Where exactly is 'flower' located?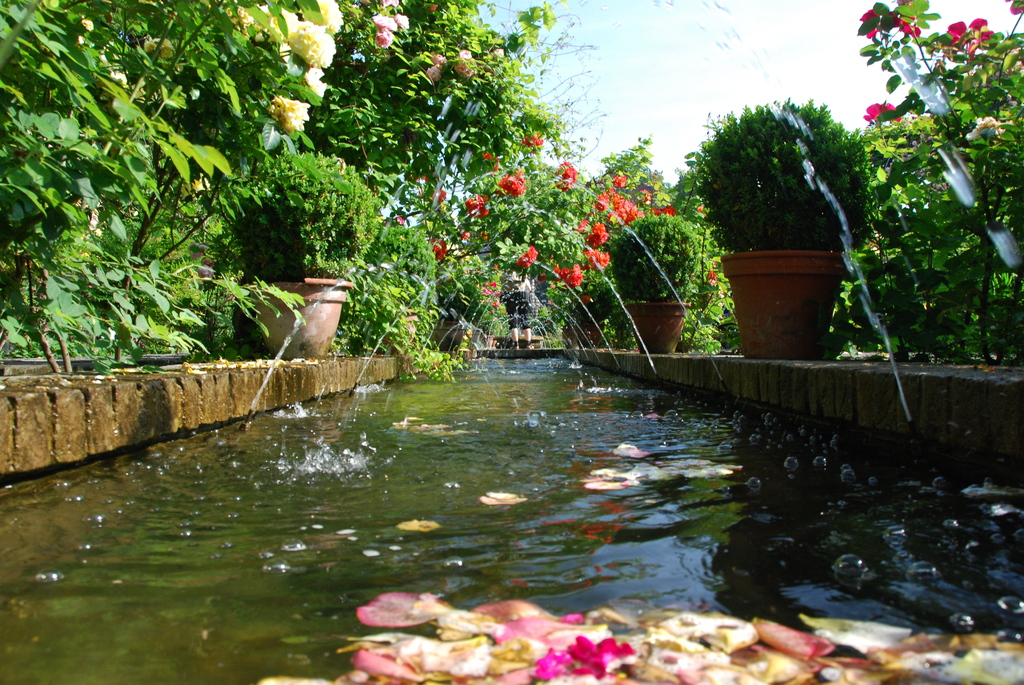
Its bounding box is [609, 171, 626, 193].
